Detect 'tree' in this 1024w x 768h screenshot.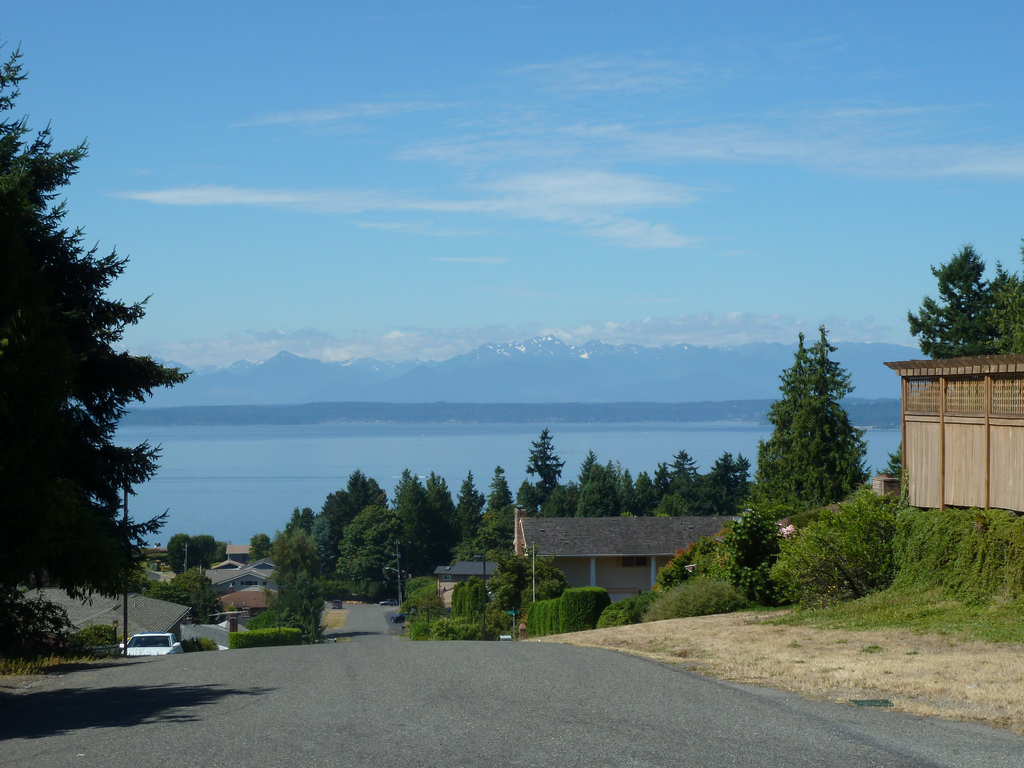
Detection: <bbox>169, 527, 194, 571</bbox>.
